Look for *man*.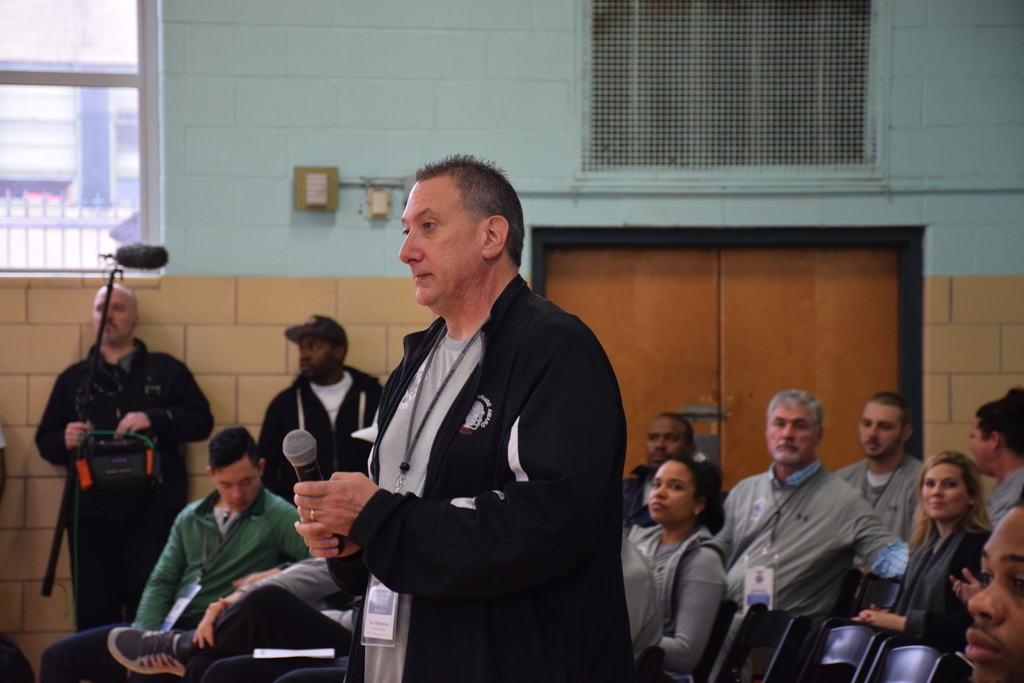
Found: [x1=292, y1=153, x2=636, y2=682].
